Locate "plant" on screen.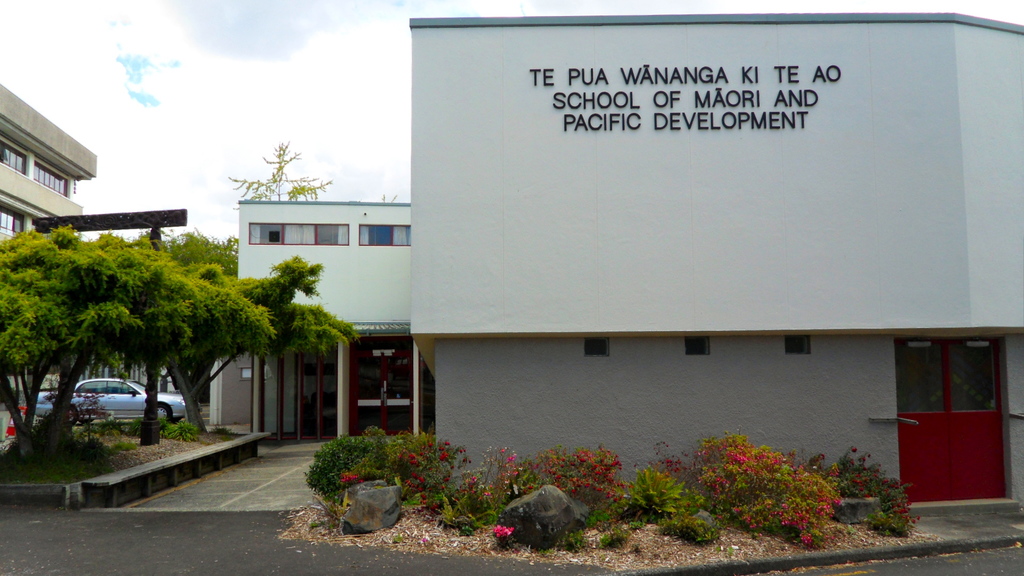
On screen at [x1=526, y1=442, x2=630, y2=505].
